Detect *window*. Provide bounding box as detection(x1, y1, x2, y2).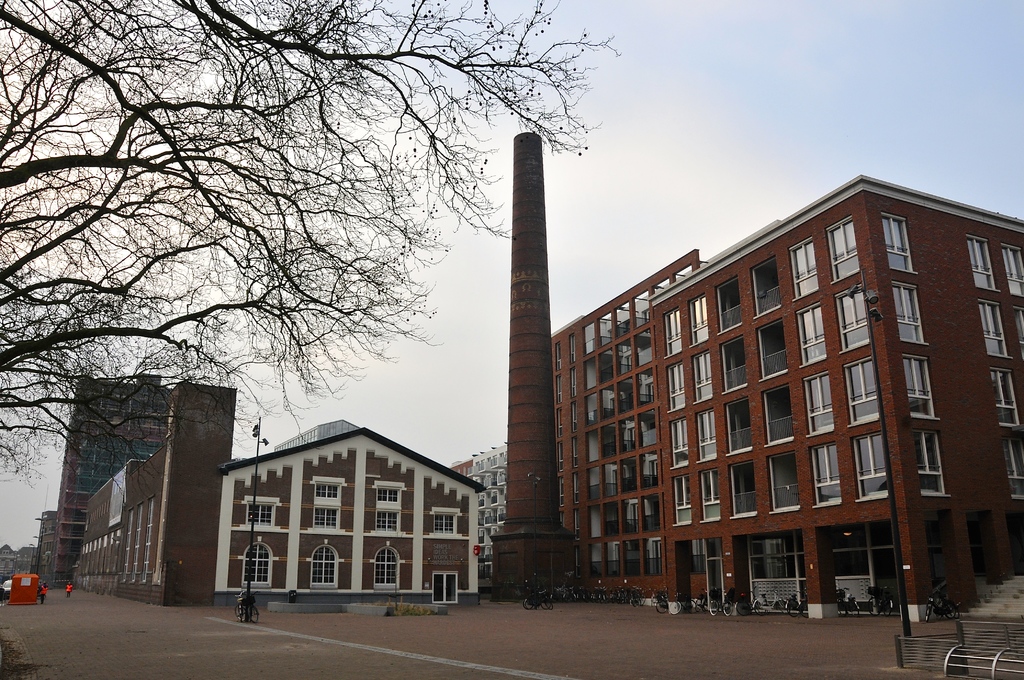
detection(966, 236, 1003, 291).
